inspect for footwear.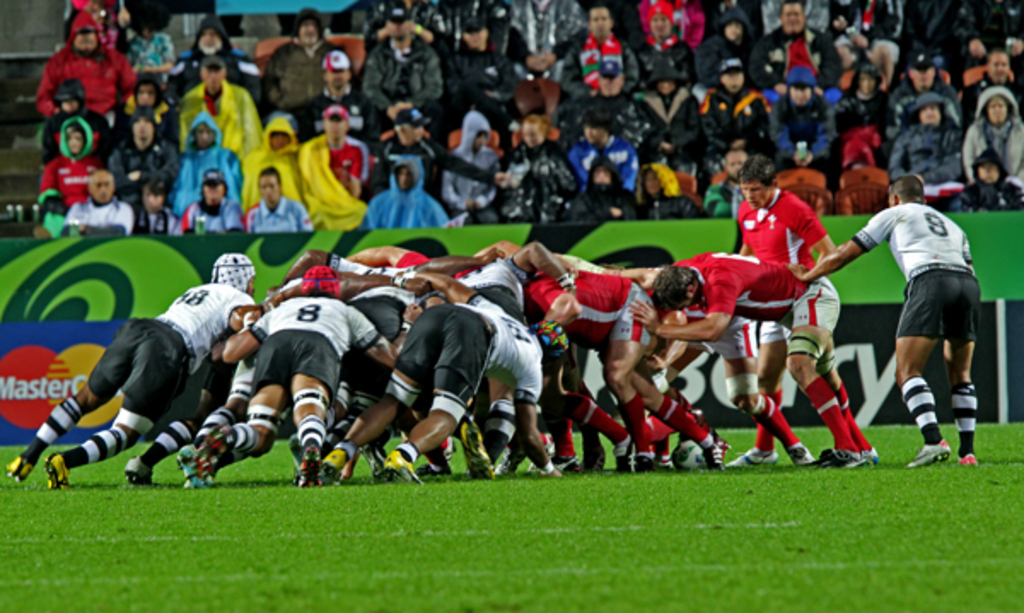
Inspection: l=671, t=441, r=696, b=470.
